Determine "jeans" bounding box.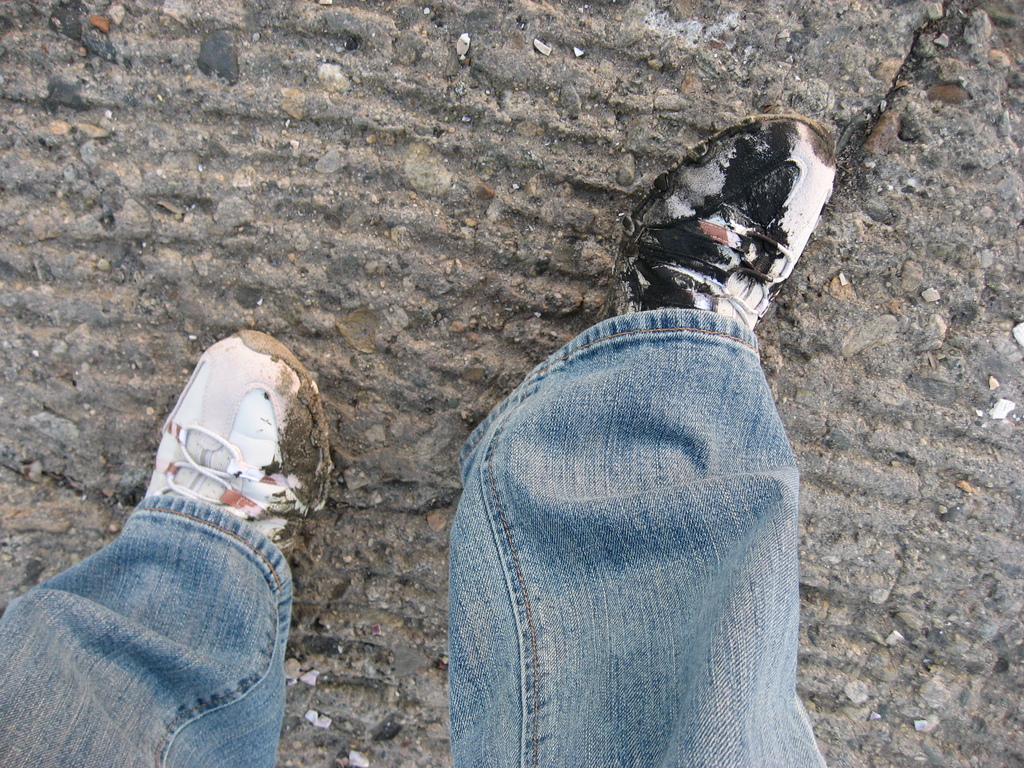
Determined: [0, 308, 826, 767].
